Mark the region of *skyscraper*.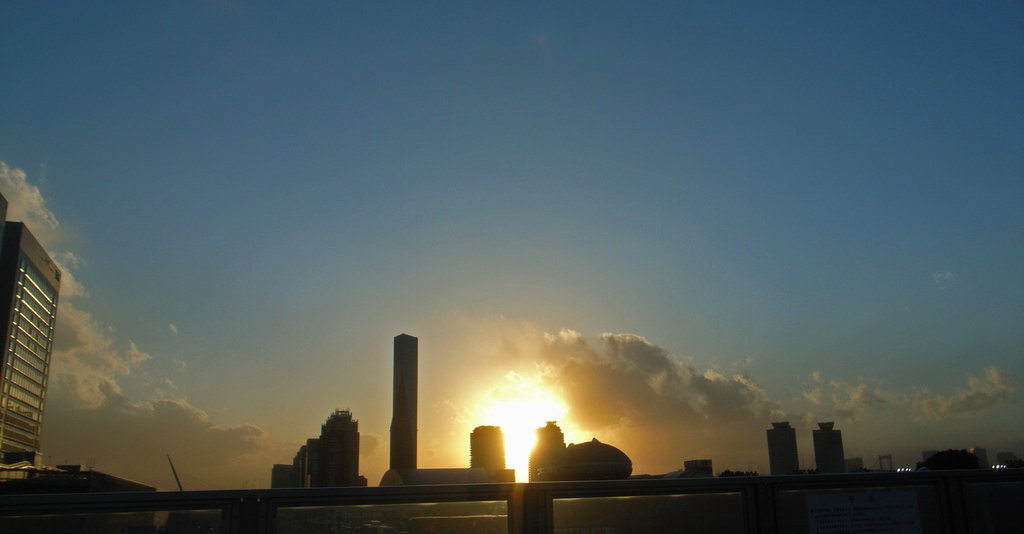
Region: 391/333/416/468.
